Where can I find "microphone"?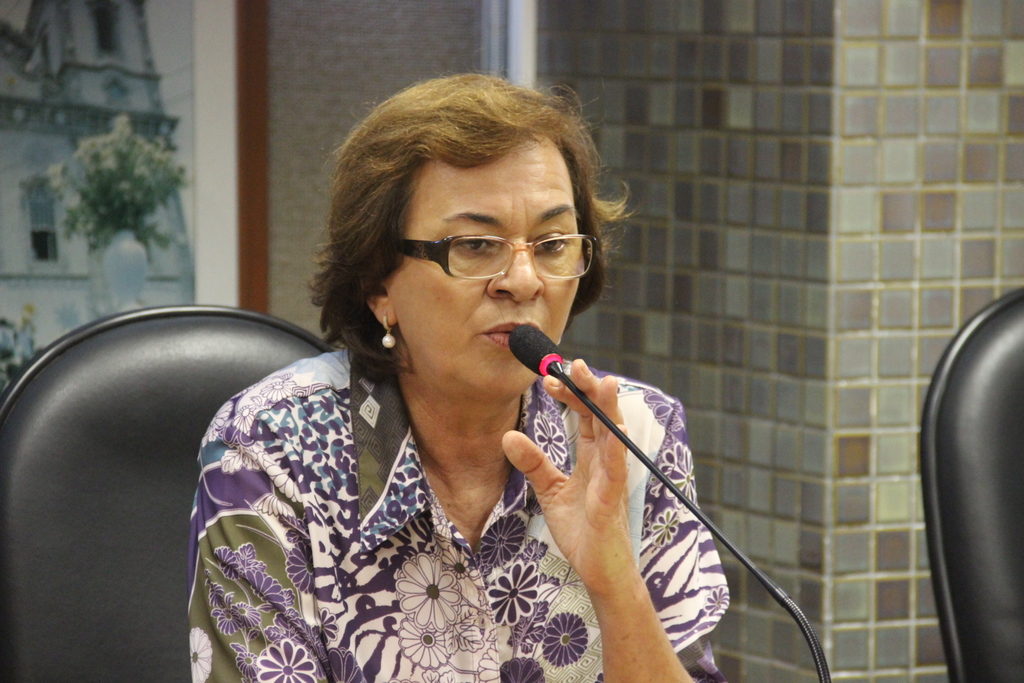
You can find it at bbox=(502, 318, 571, 403).
